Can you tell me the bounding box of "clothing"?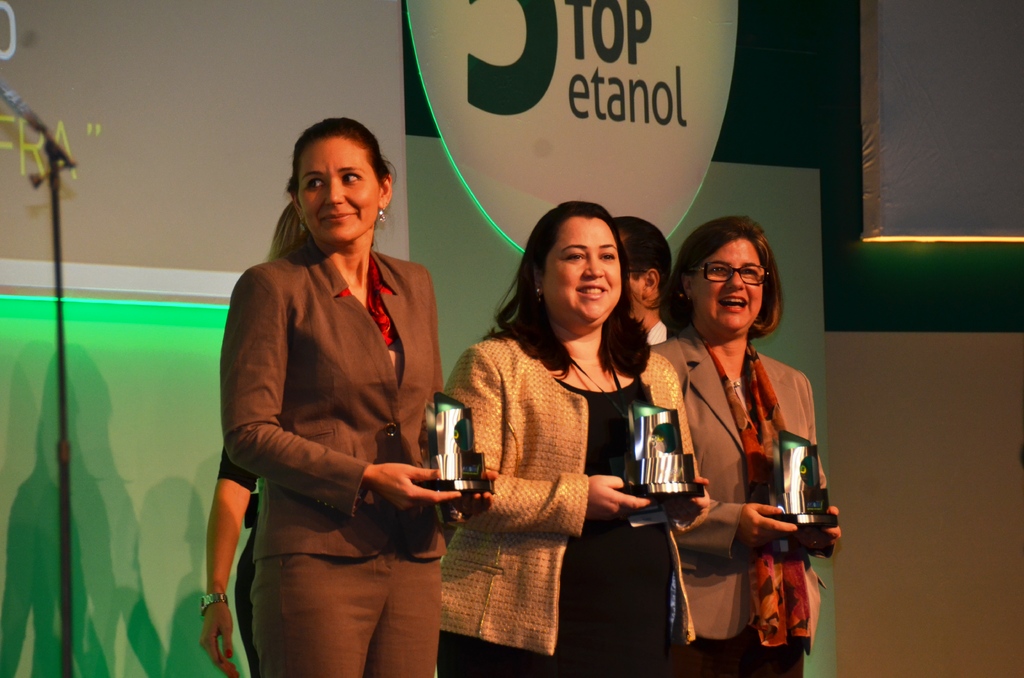
left=646, top=318, right=669, bottom=346.
